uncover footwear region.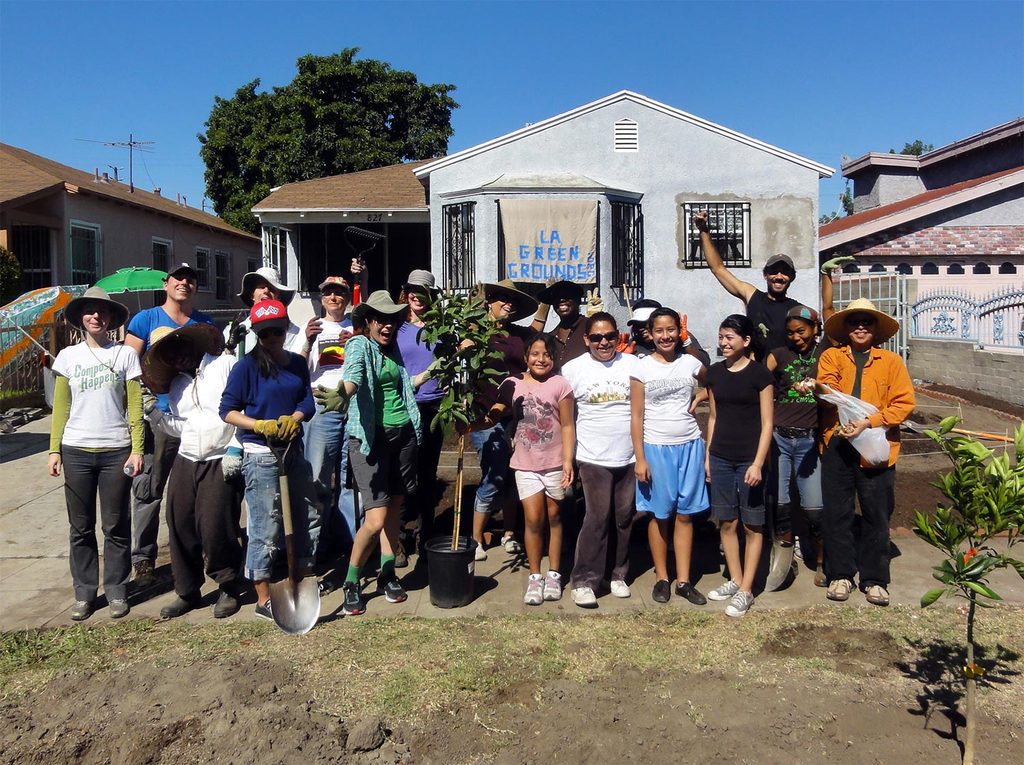
Uncovered: {"x1": 475, "y1": 541, "x2": 487, "y2": 562}.
